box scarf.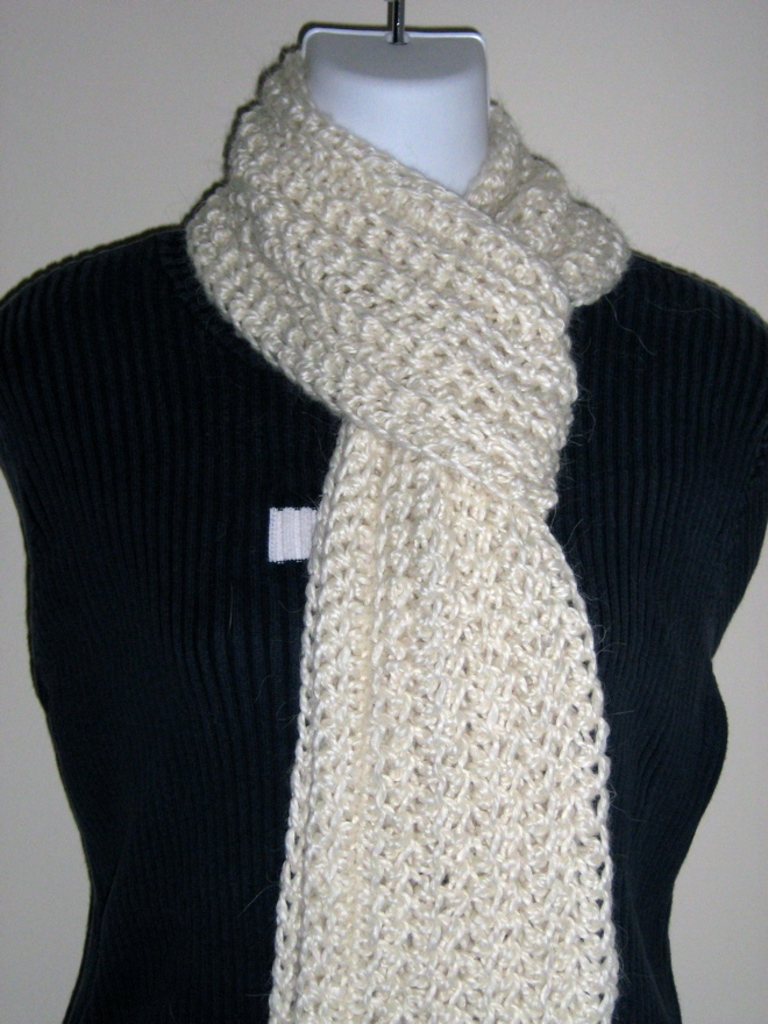
176, 43, 634, 1023.
